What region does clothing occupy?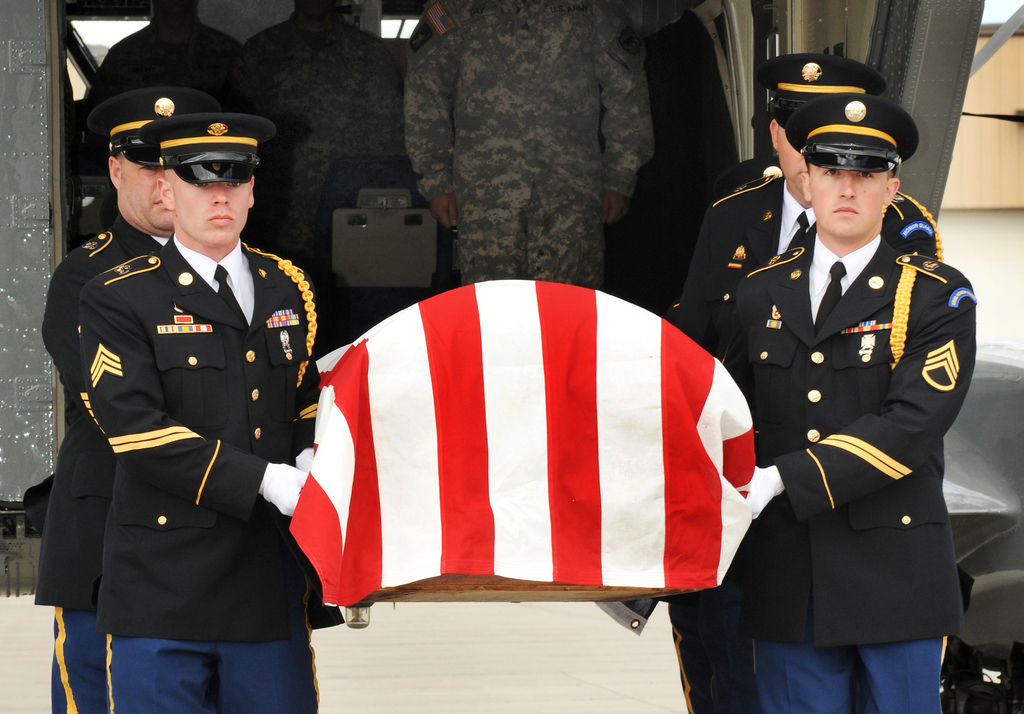
locate(712, 247, 982, 713).
